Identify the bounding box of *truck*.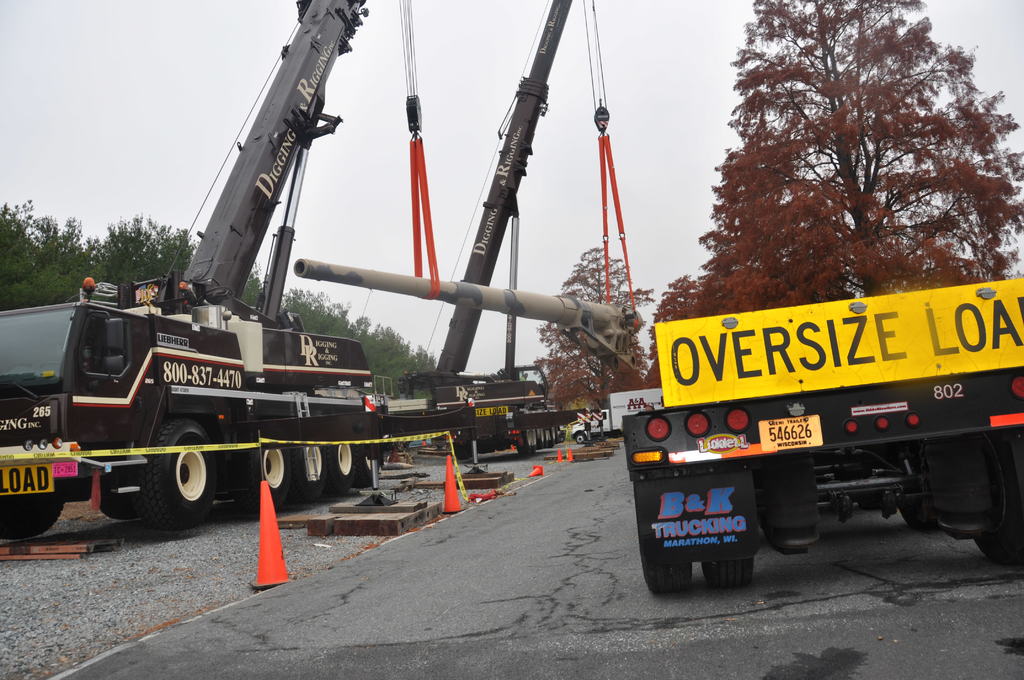
384/0/569/460.
